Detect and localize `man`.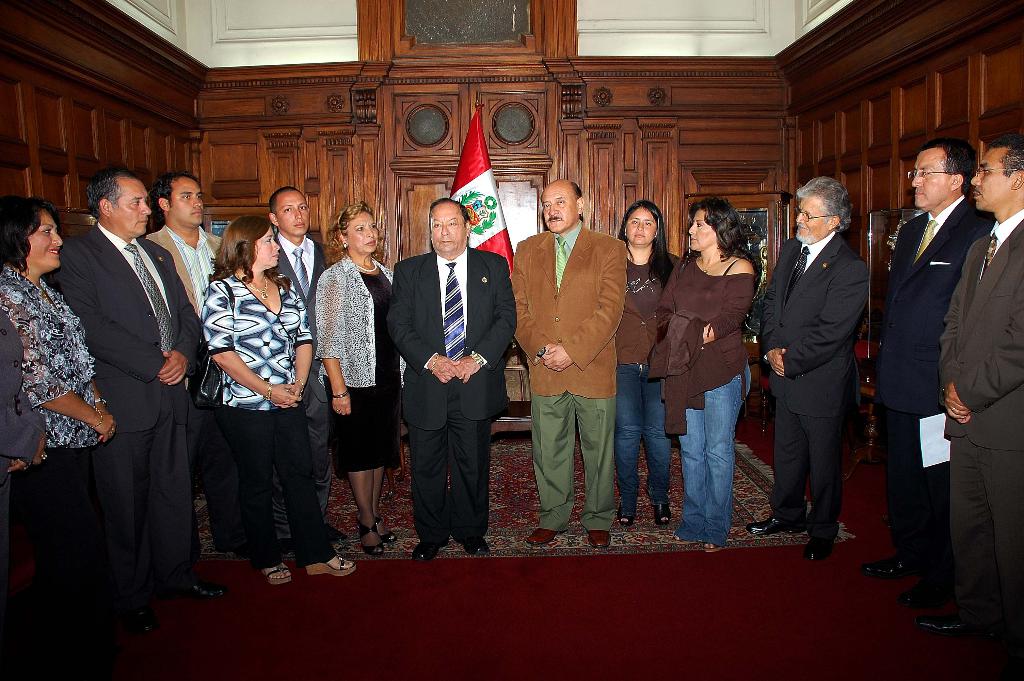
Localized at l=517, t=179, r=643, b=546.
